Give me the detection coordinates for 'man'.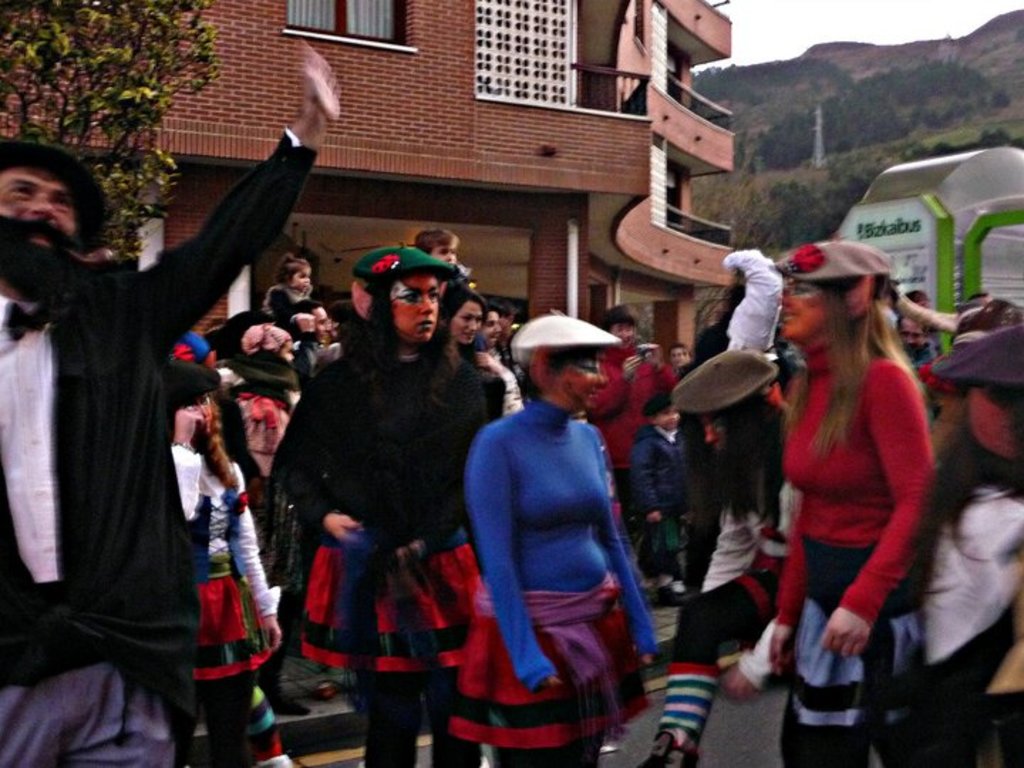
0 37 343 767.
